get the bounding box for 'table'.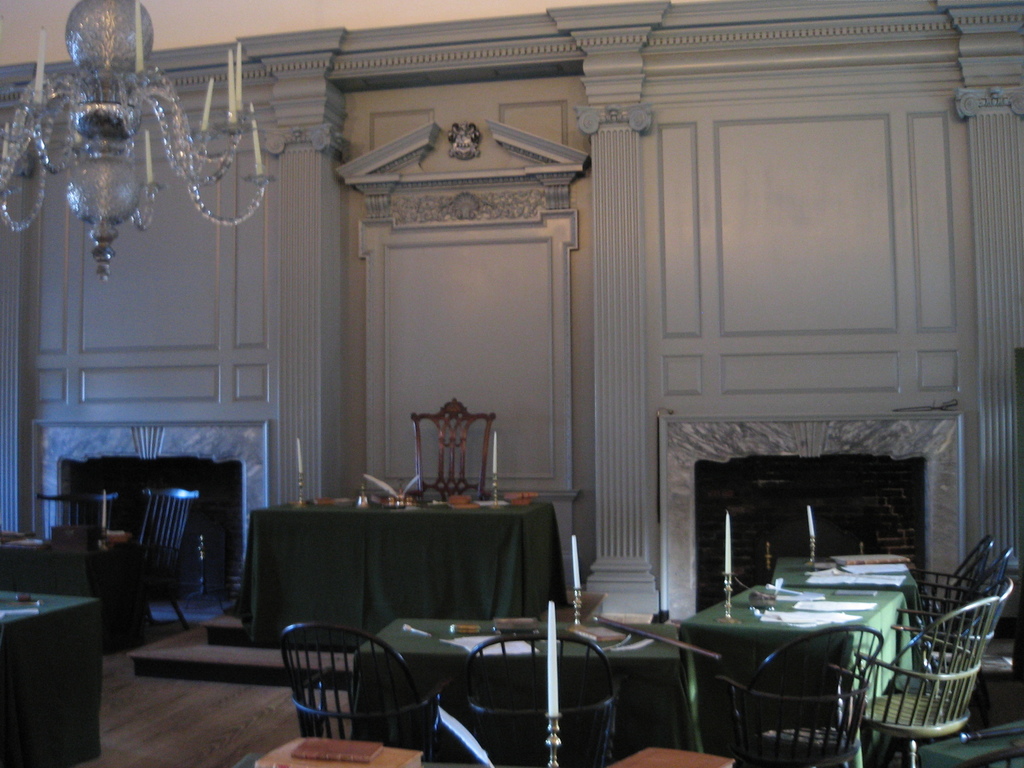
region(0, 525, 149, 651).
